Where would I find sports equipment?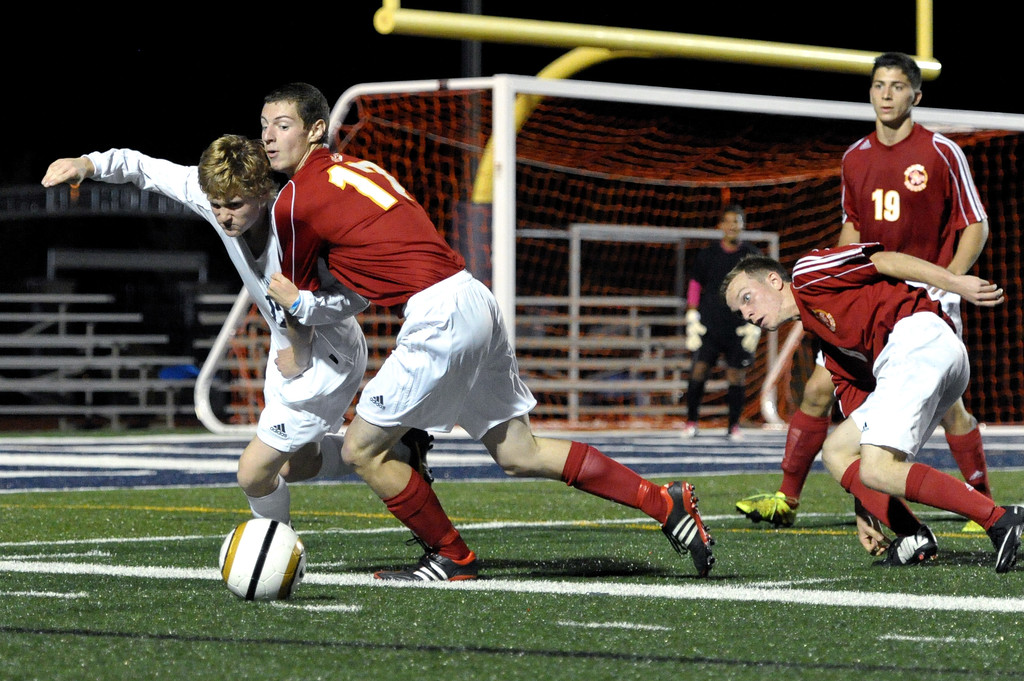
At bbox=[666, 482, 716, 583].
